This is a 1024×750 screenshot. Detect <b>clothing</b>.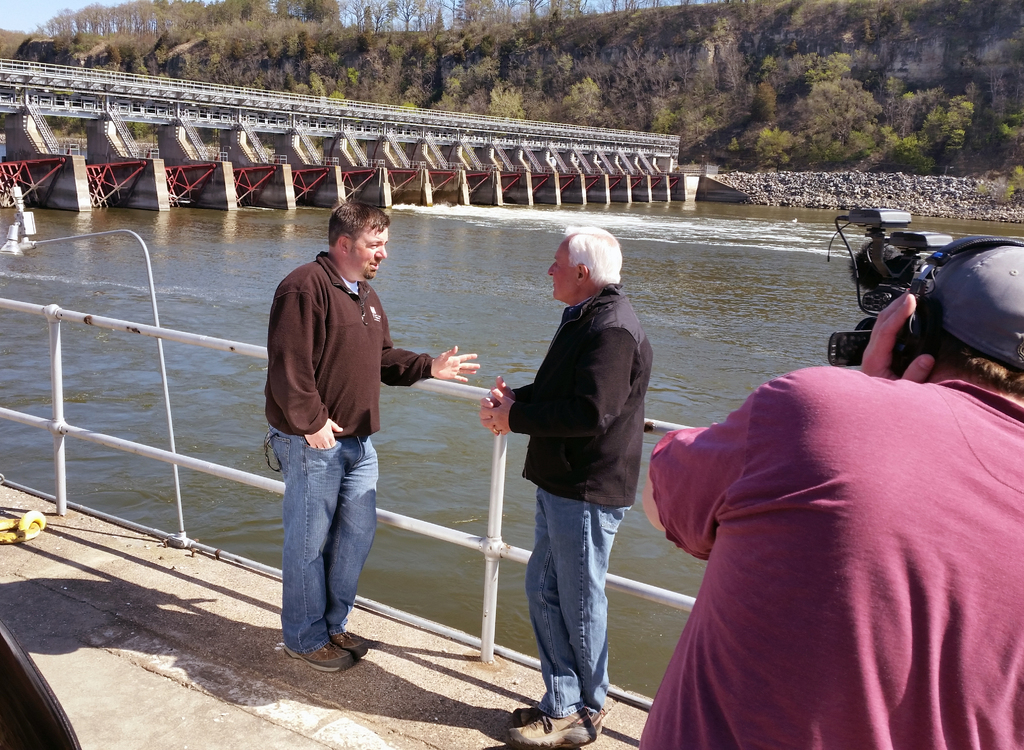
[left=538, top=489, right=631, bottom=710].
